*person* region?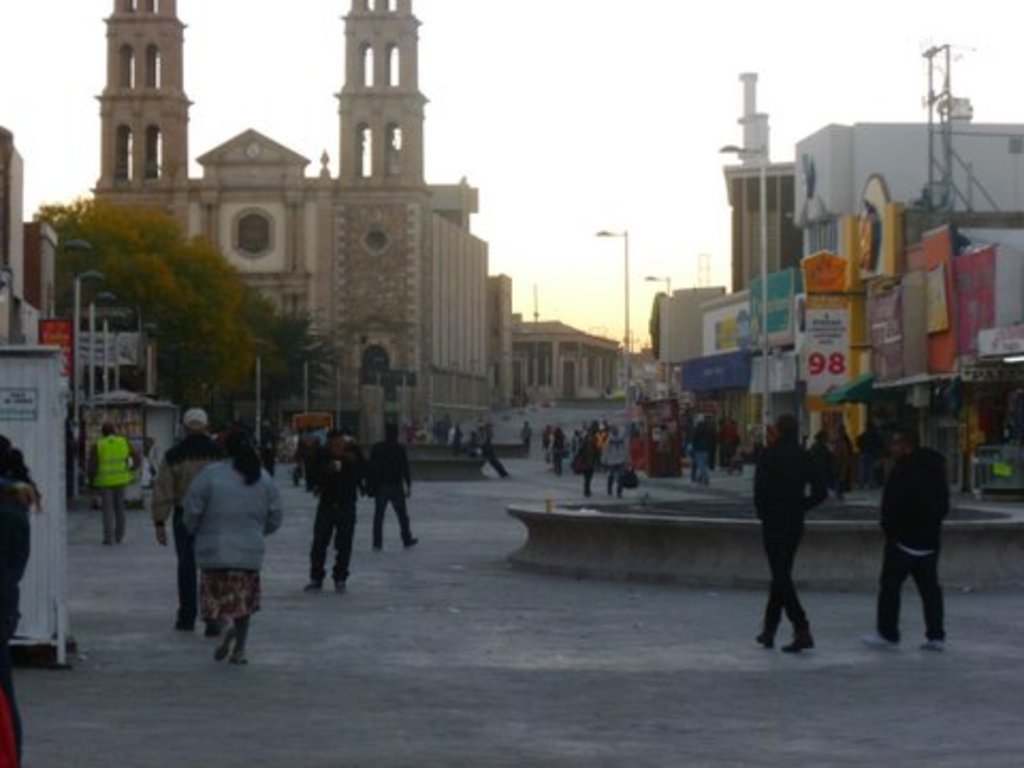
Rect(363, 425, 442, 557)
